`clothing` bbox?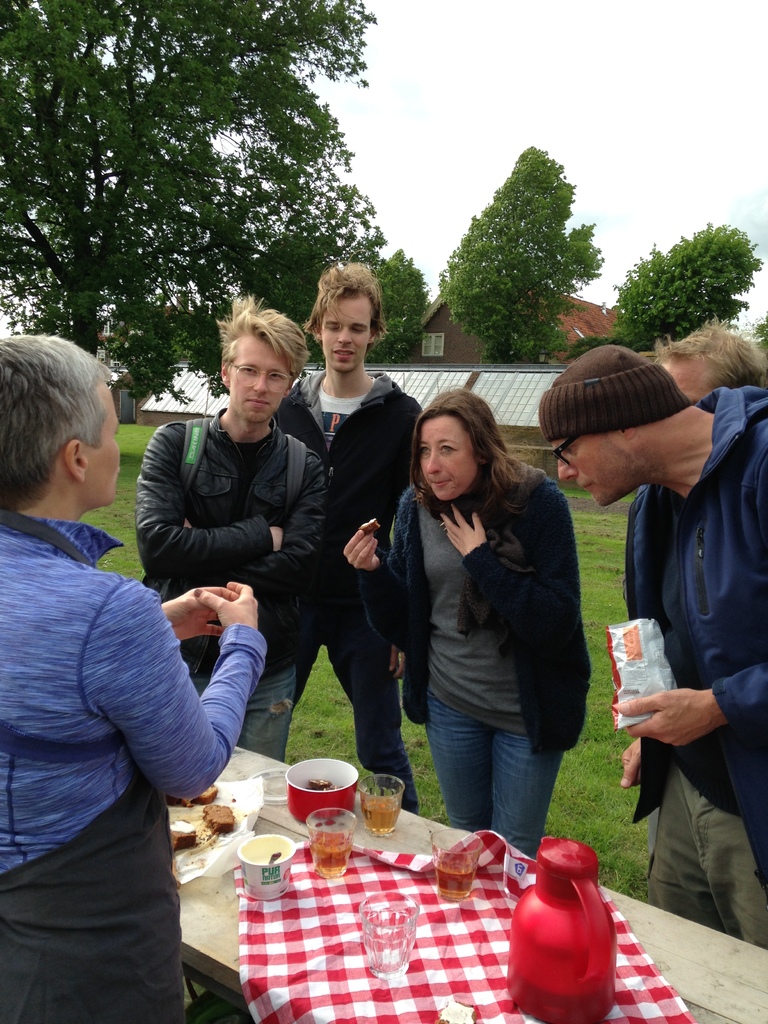
x1=0 y1=515 x2=267 y2=1023
